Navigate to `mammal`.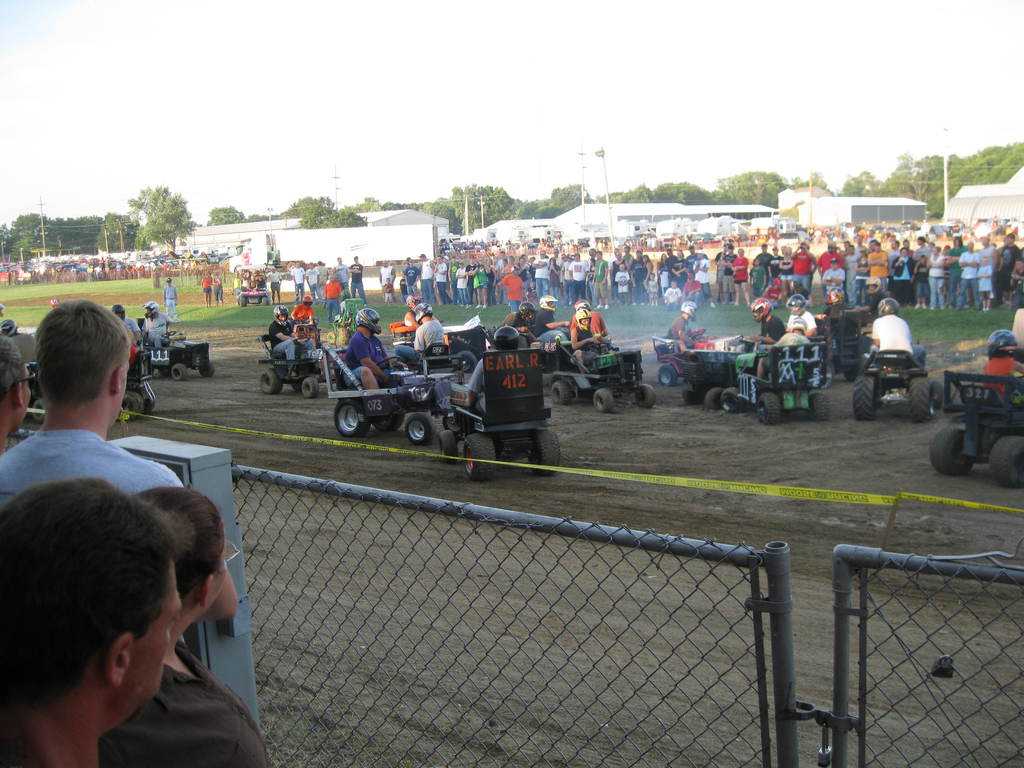
Navigation target: {"x1": 96, "y1": 481, "x2": 272, "y2": 767}.
